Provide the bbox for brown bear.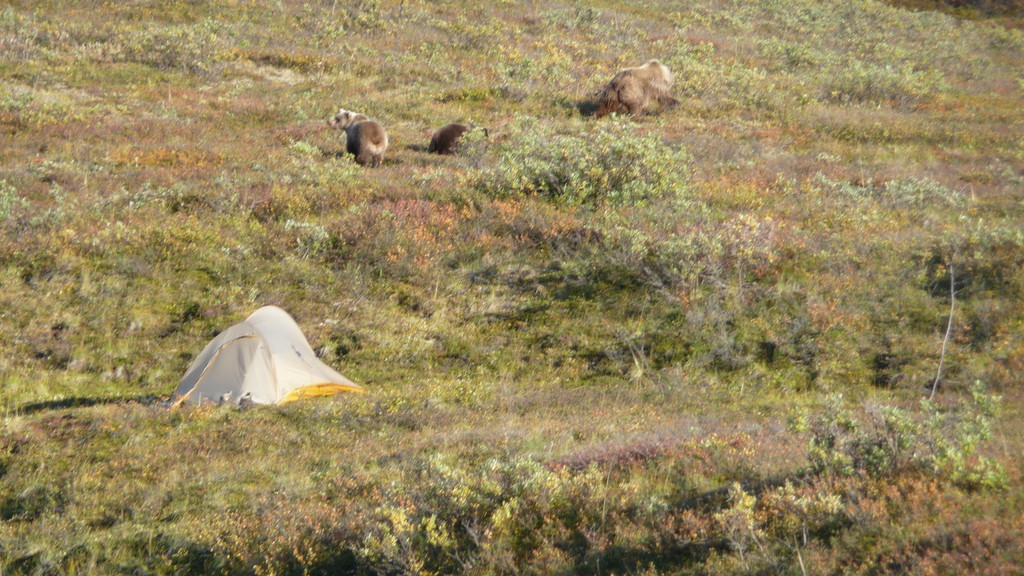
{"x1": 590, "y1": 56, "x2": 682, "y2": 124}.
